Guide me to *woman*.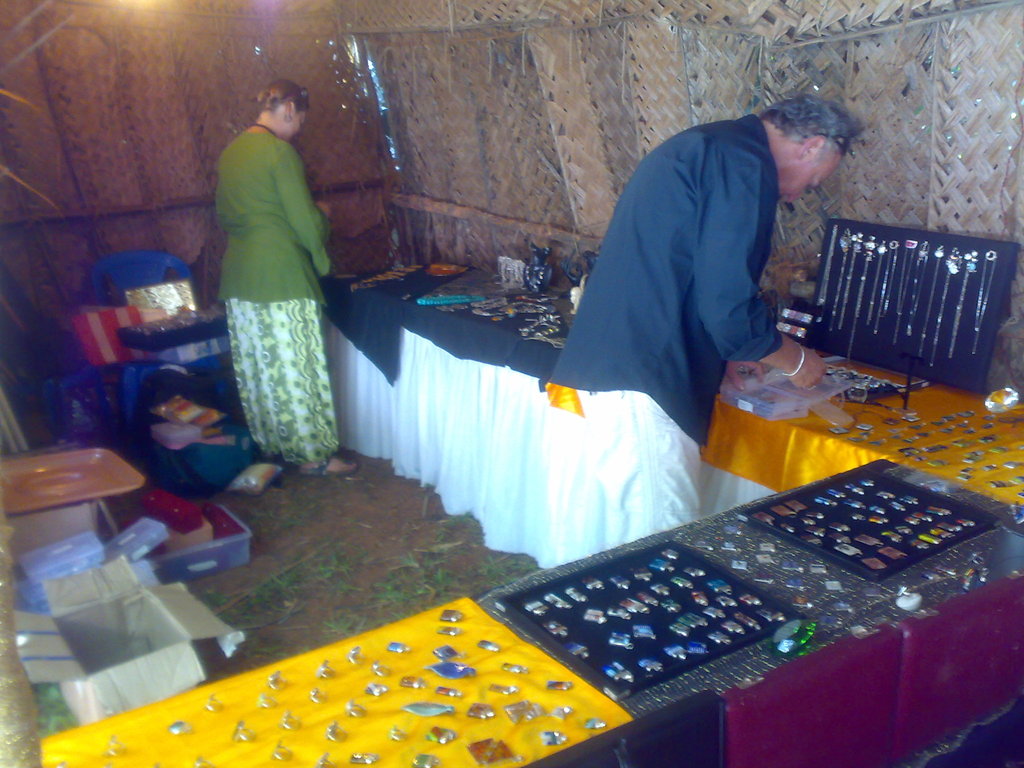
Guidance: <region>199, 36, 346, 518</region>.
